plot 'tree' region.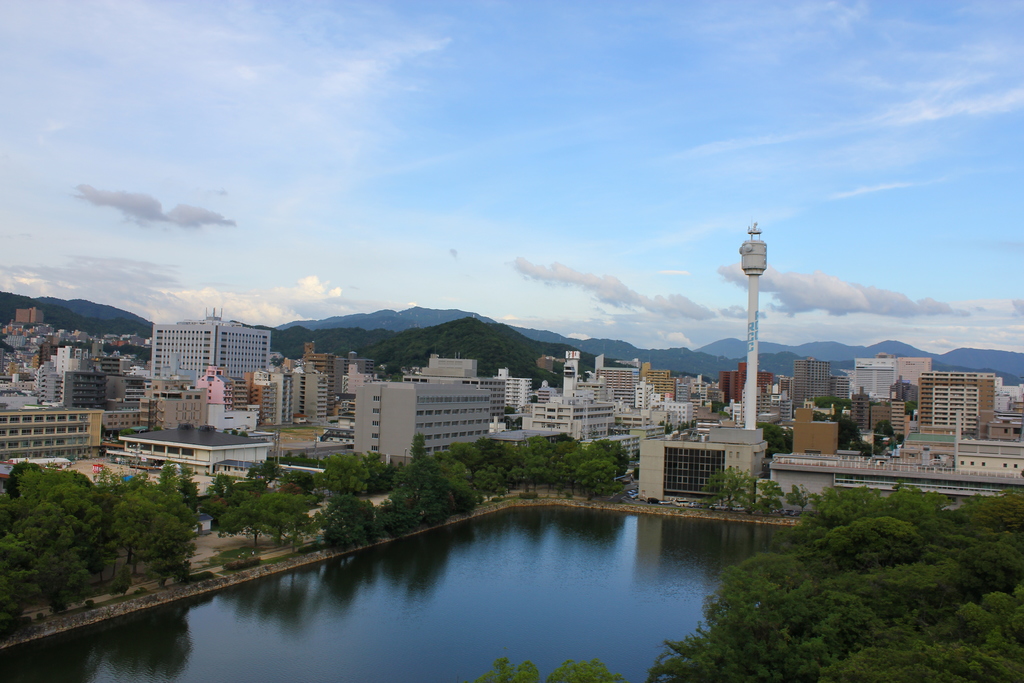
Plotted at 893 584 1023 682.
